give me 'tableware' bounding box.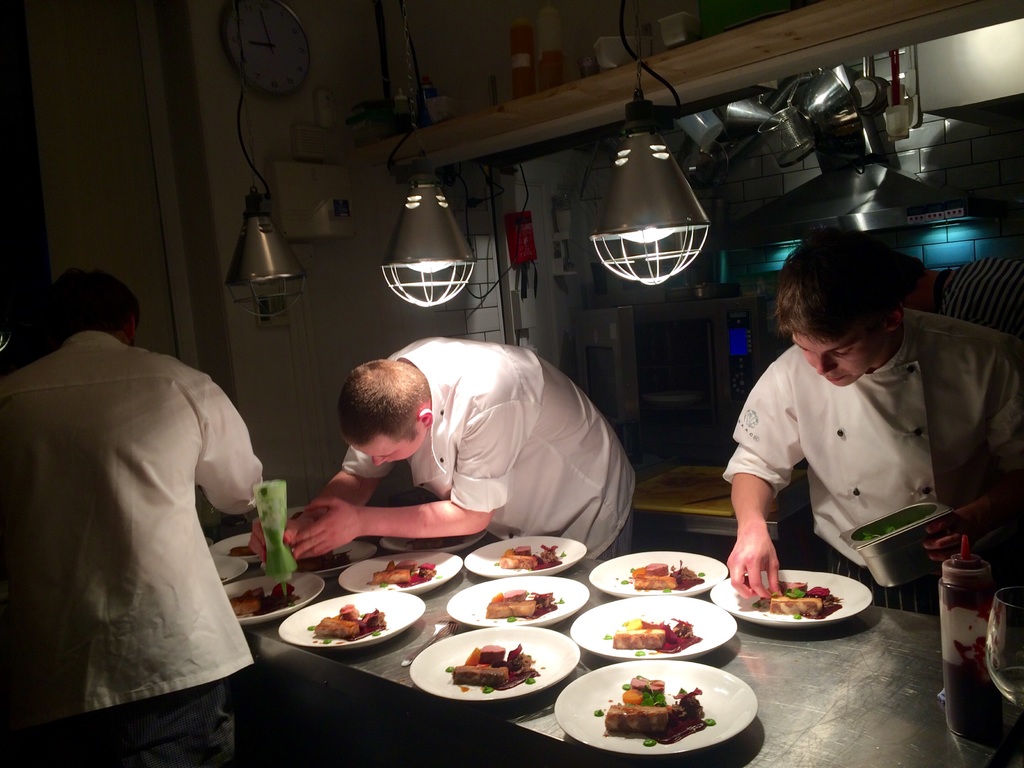
box=[277, 587, 420, 648].
